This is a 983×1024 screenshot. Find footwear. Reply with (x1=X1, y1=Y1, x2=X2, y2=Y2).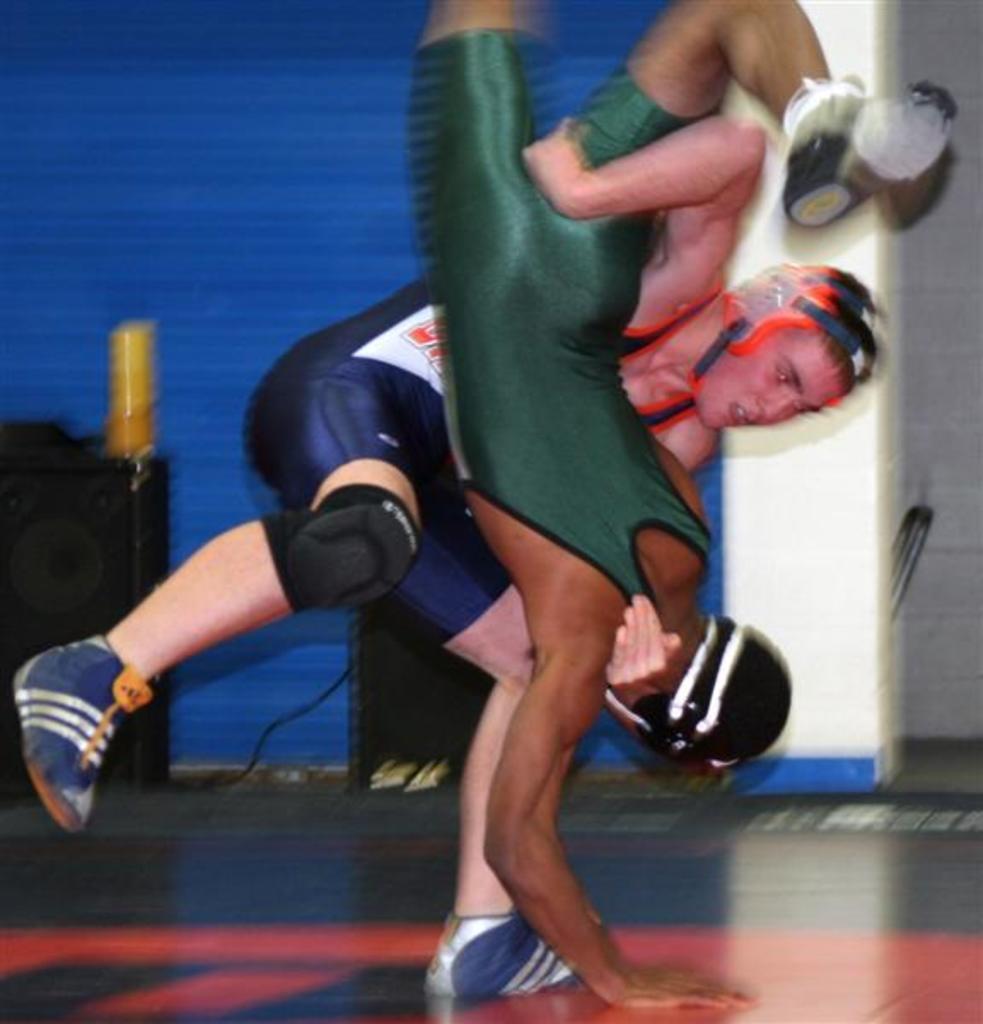
(x1=7, y1=625, x2=138, y2=833).
